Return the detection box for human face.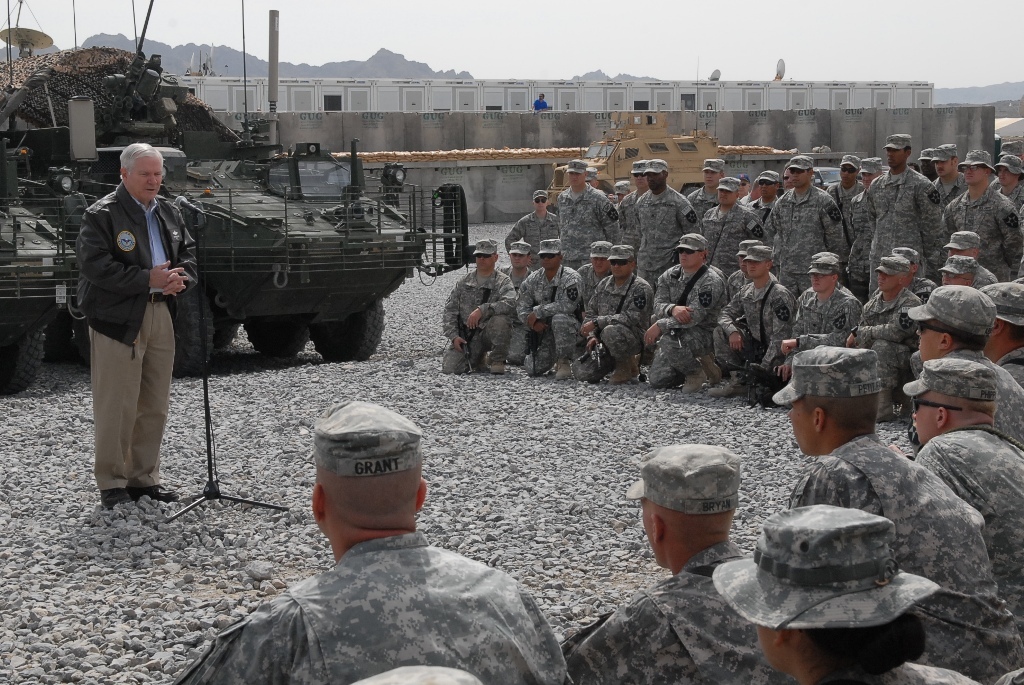
[791, 168, 807, 185].
